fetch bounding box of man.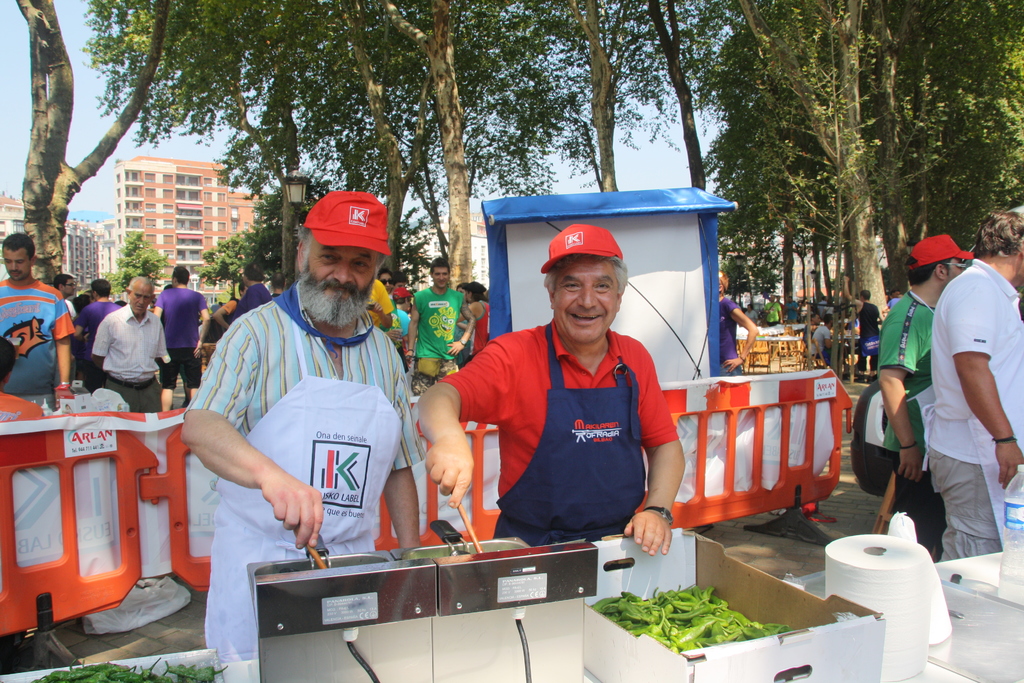
Bbox: l=819, t=293, r=829, b=314.
